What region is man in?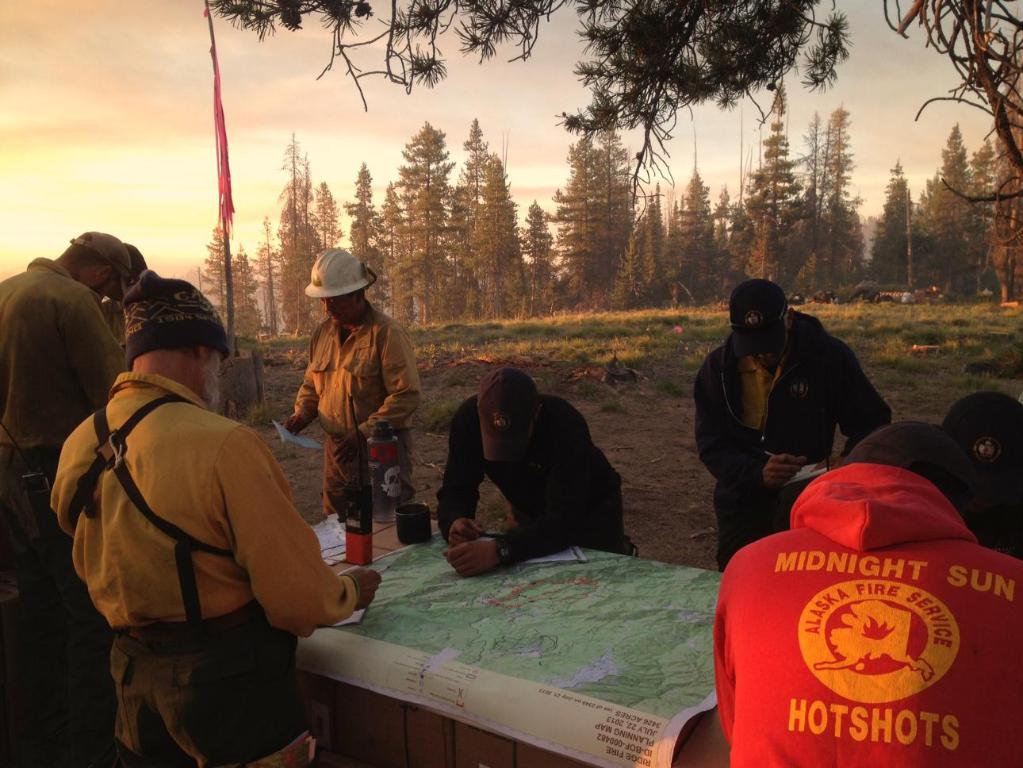
[left=684, top=284, right=901, bottom=533].
